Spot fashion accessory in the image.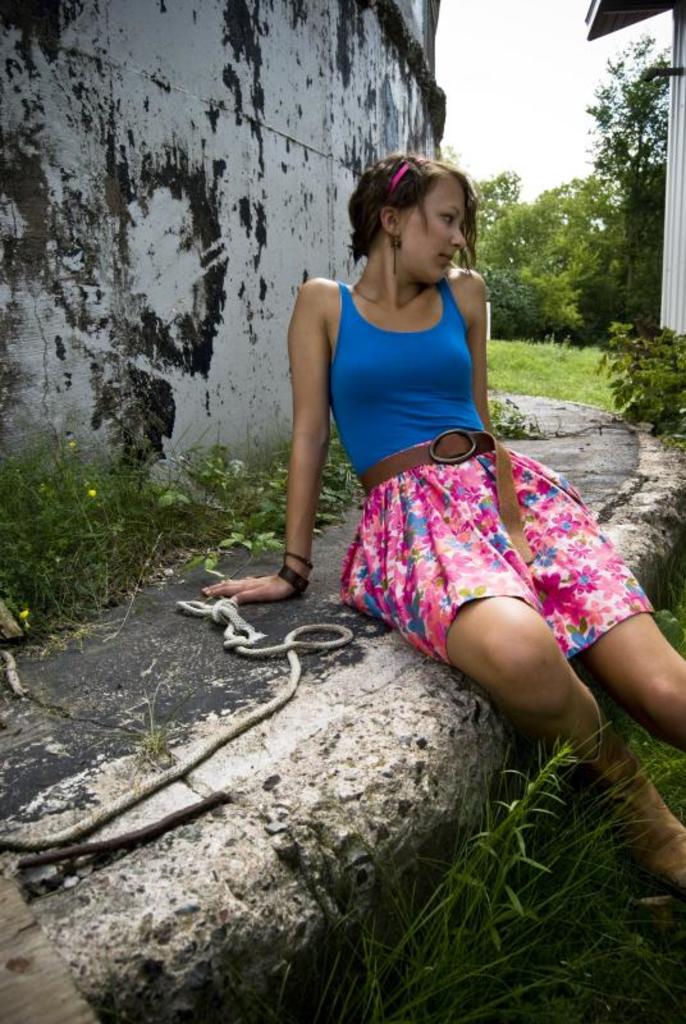
fashion accessory found at left=353, top=280, right=421, bottom=311.
